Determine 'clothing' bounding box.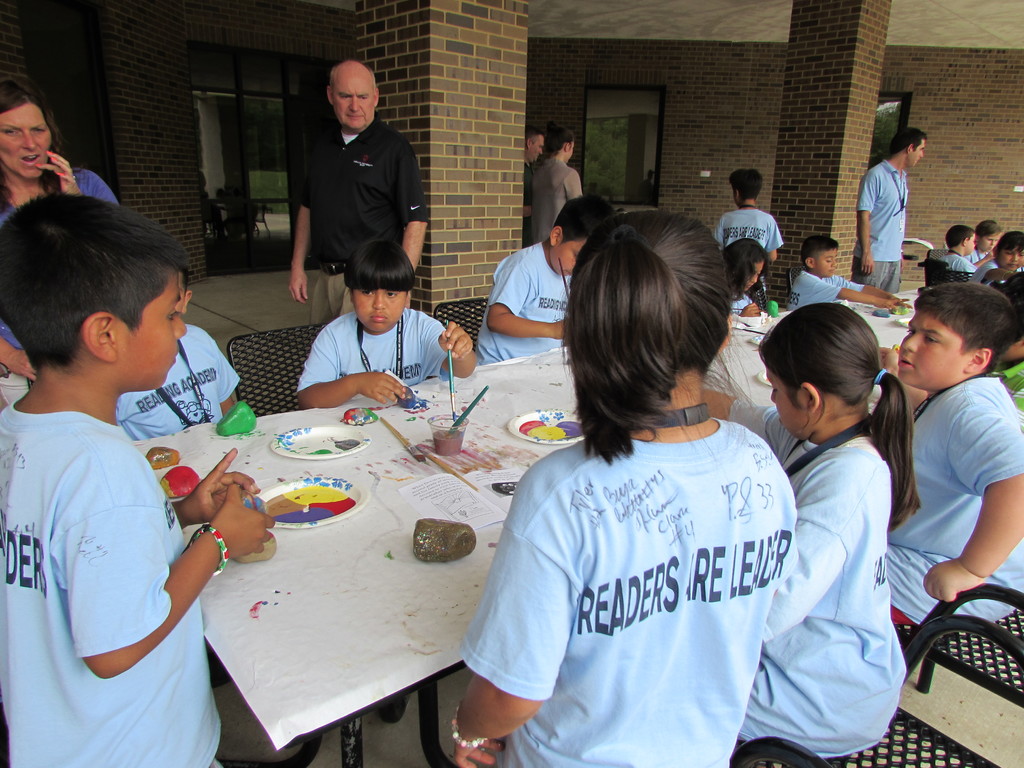
Determined: x1=114, y1=323, x2=242, y2=441.
